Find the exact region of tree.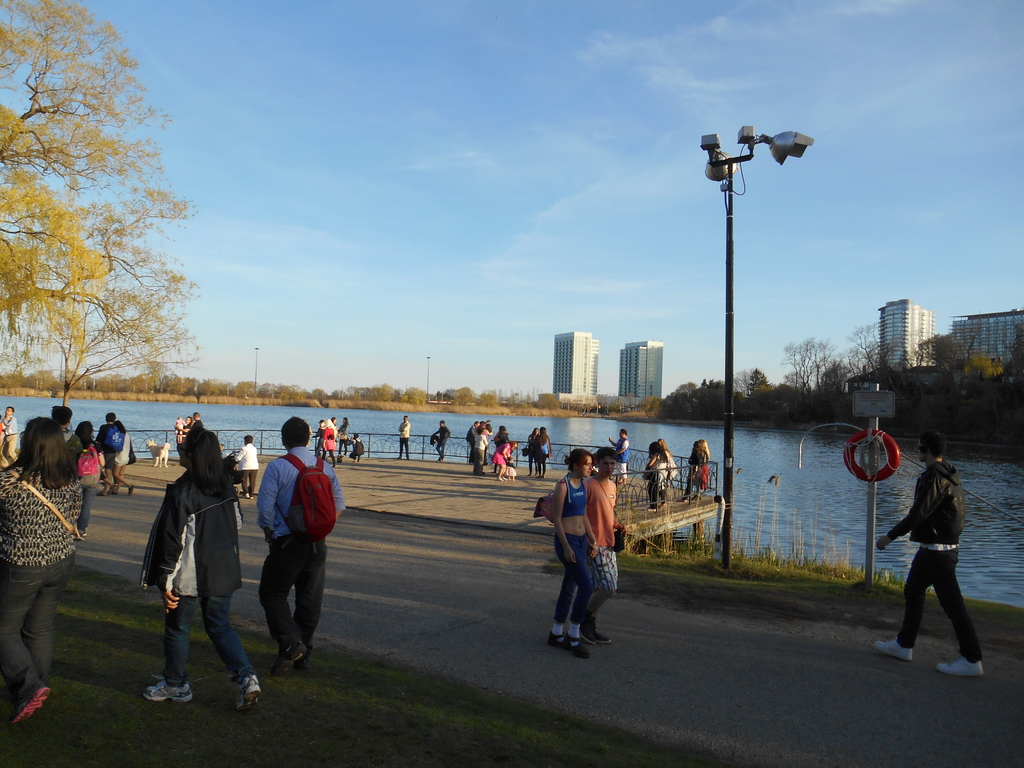
Exact region: rect(311, 385, 327, 397).
